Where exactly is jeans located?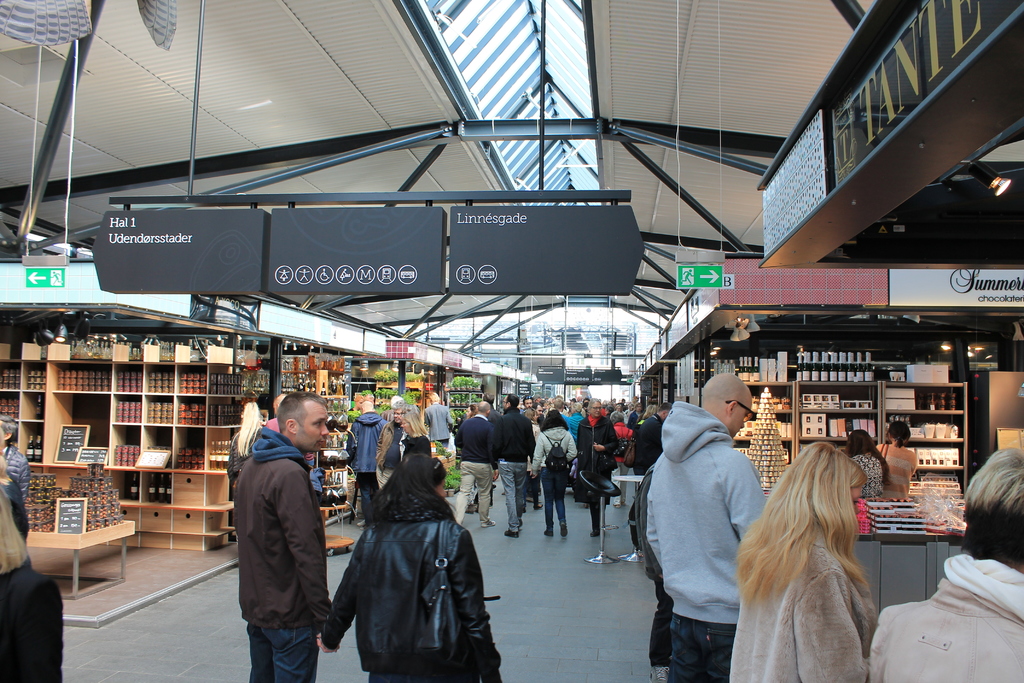
Its bounding box is (246,622,317,682).
